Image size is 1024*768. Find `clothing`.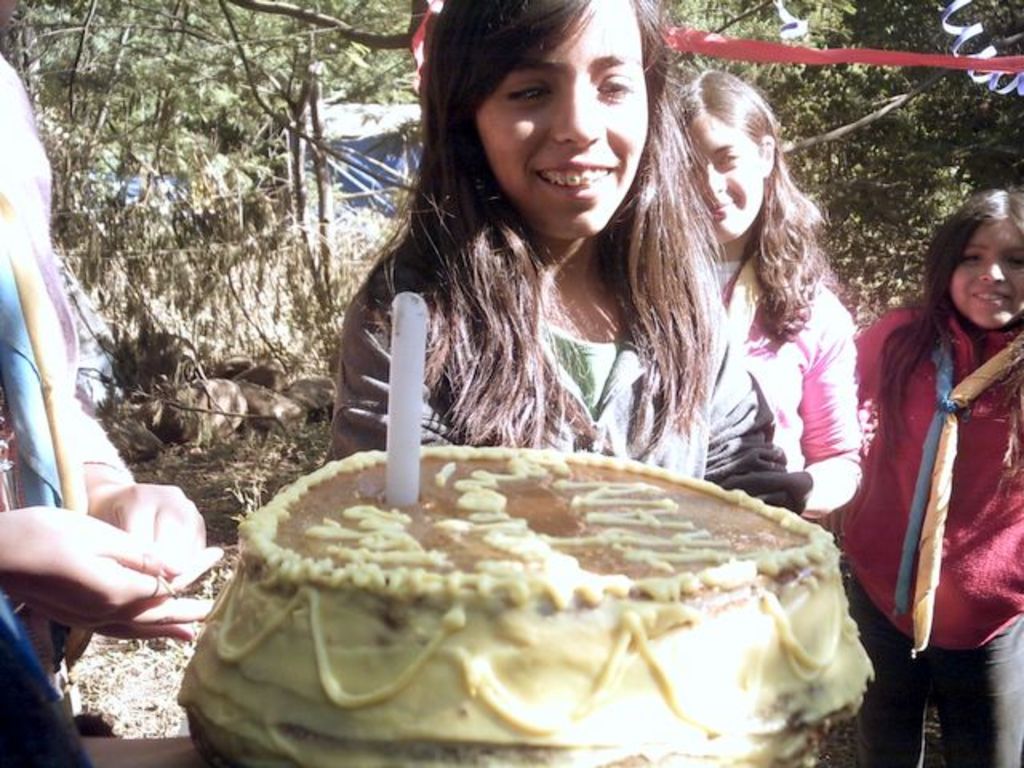
{"left": 859, "top": 298, "right": 1022, "bottom": 648}.
